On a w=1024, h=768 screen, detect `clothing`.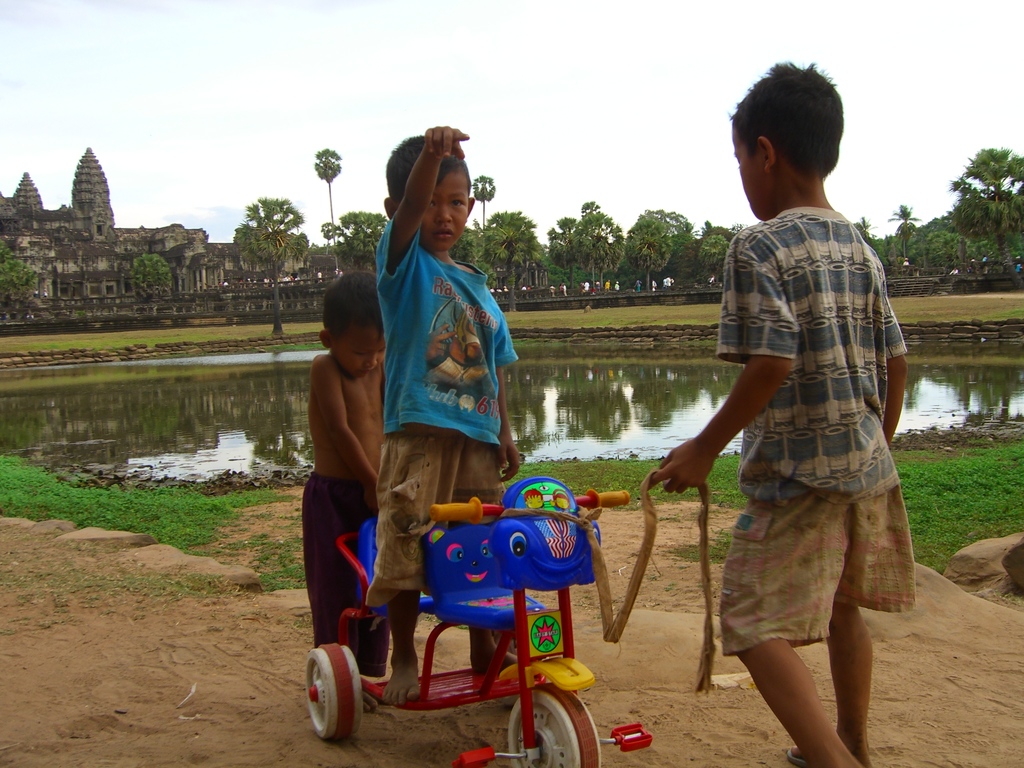
367, 213, 520, 609.
